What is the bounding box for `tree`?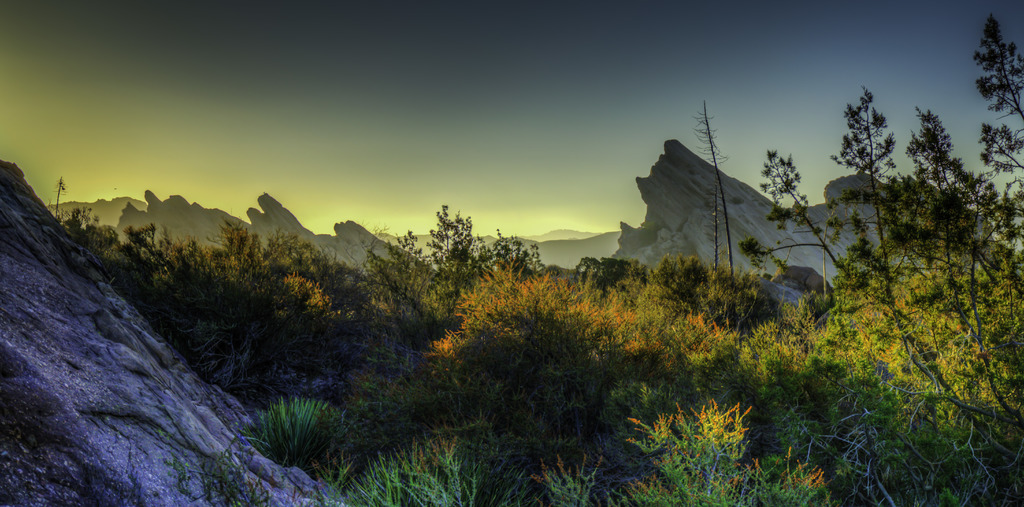
Rect(434, 218, 684, 506).
